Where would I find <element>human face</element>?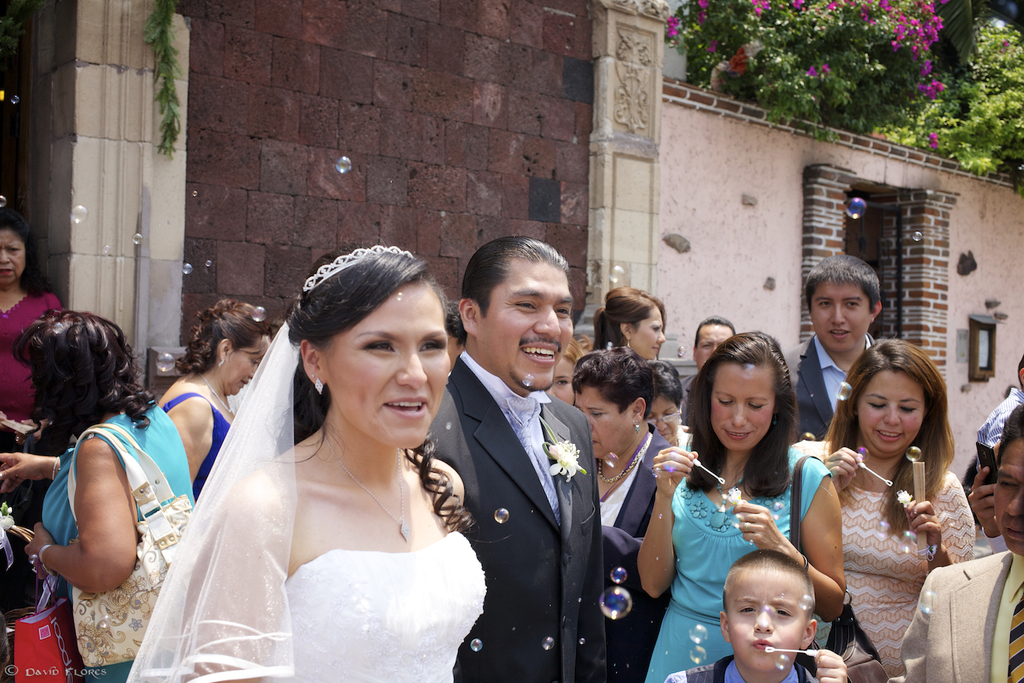
At rect(320, 277, 445, 449).
